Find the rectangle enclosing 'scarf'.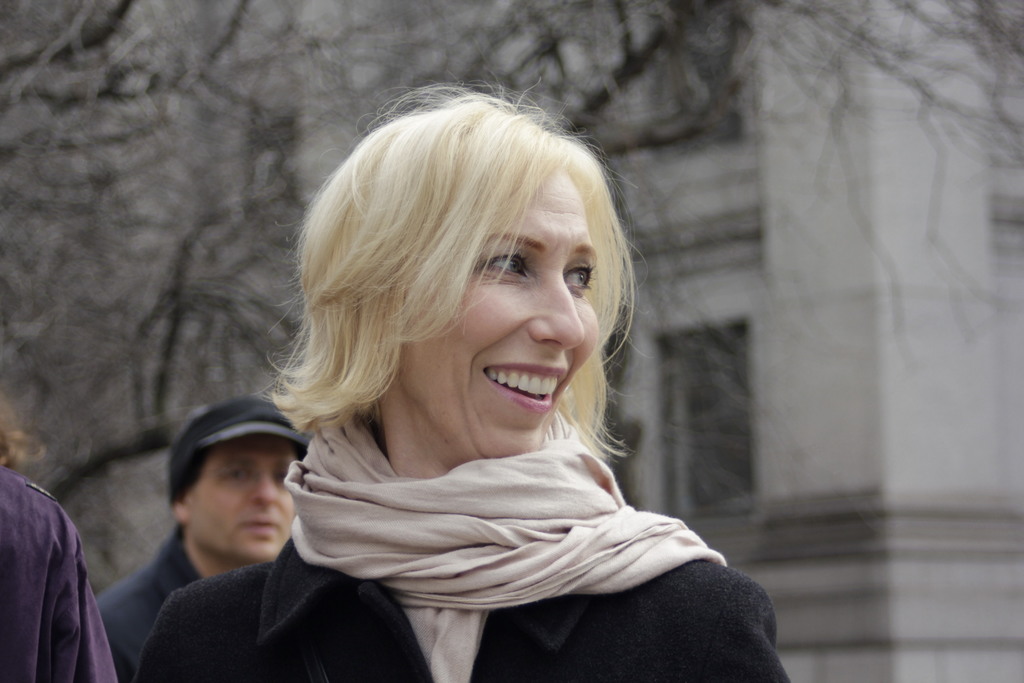
BBox(282, 402, 726, 682).
